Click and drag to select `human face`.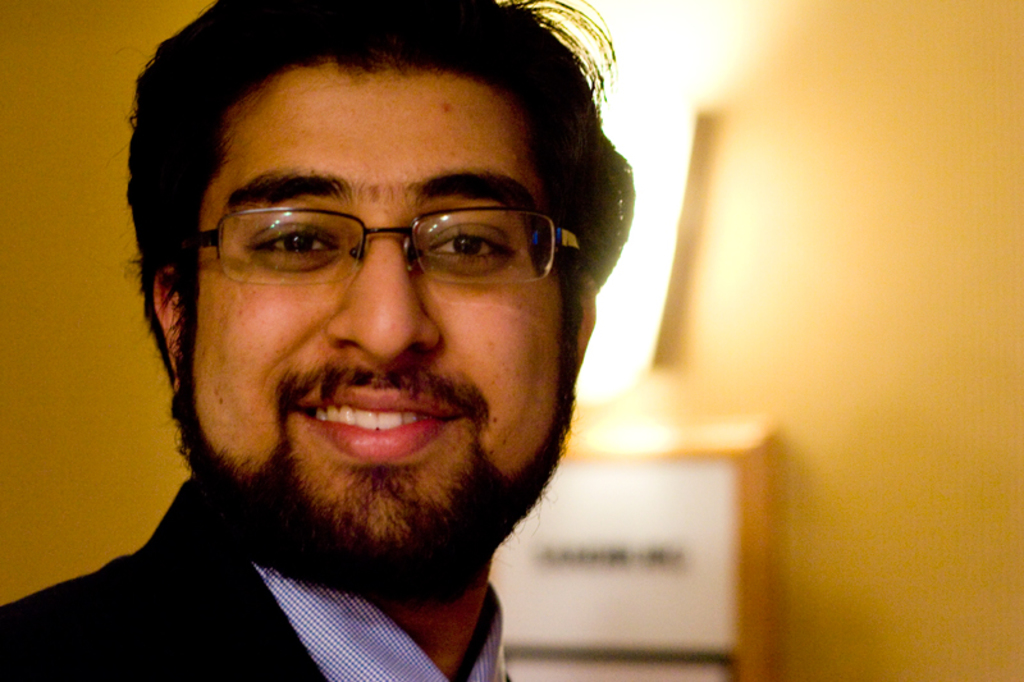
Selection: [x1=180, y1=60, x2=580, y2=596].
